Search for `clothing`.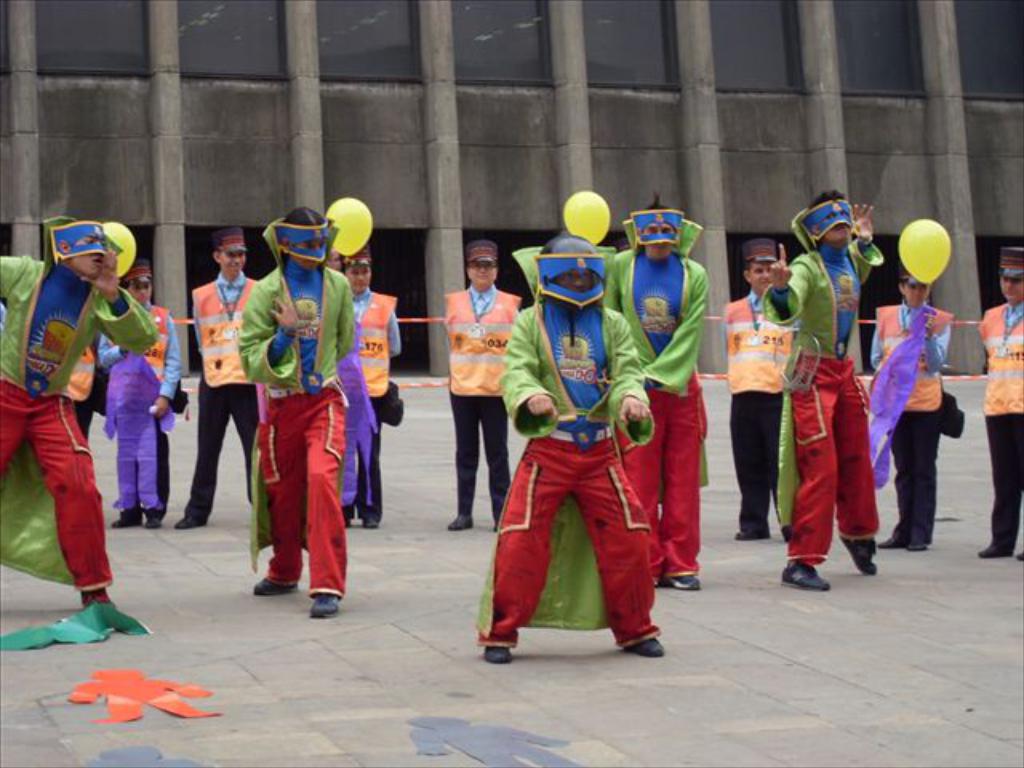
Found at pyautogui.locateOnScreen(0, 250, 146, 598).
